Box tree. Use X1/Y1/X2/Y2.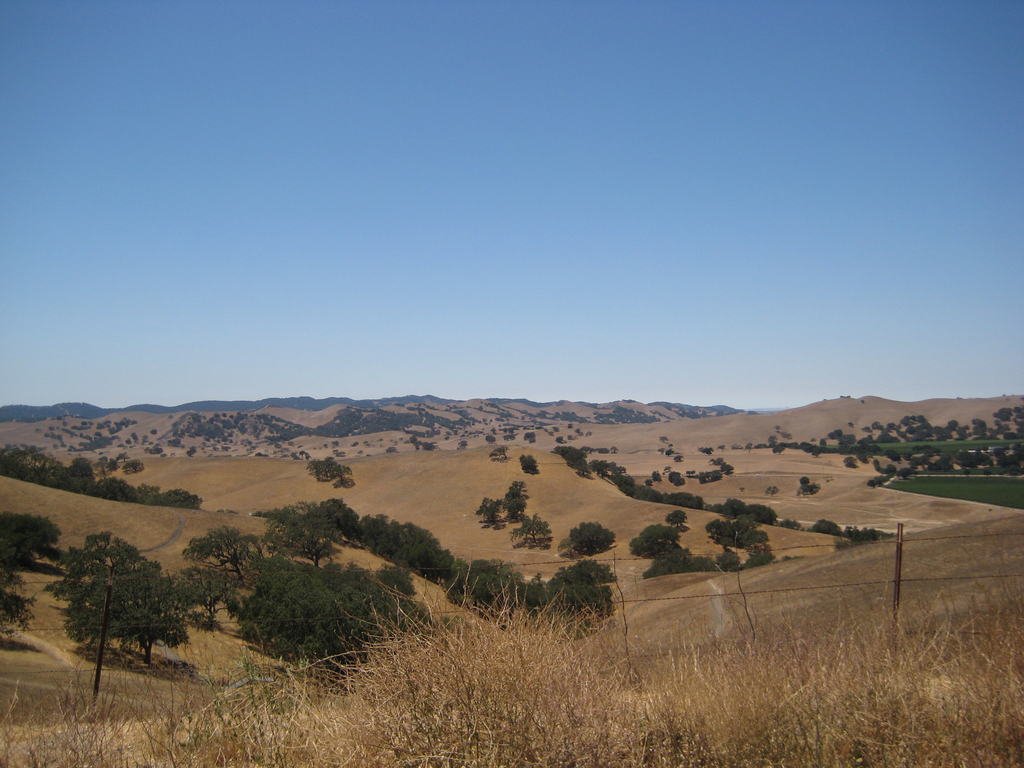
457/435/467/448.
